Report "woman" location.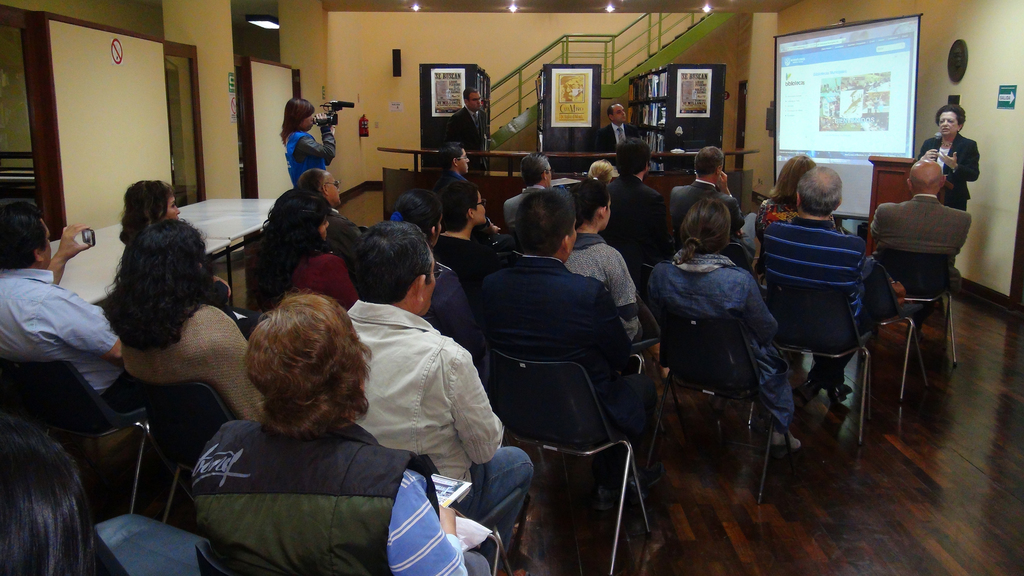
Report: region(918, 102, 981, 209).
